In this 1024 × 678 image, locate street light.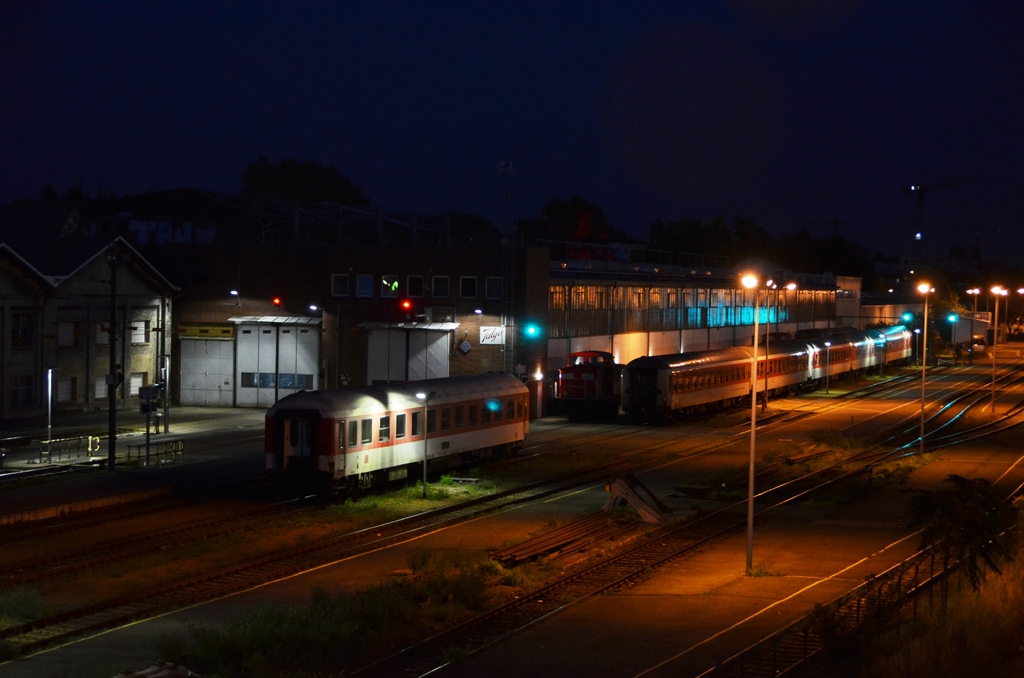
Bounding box: locate(769, 275, 800, 335).
